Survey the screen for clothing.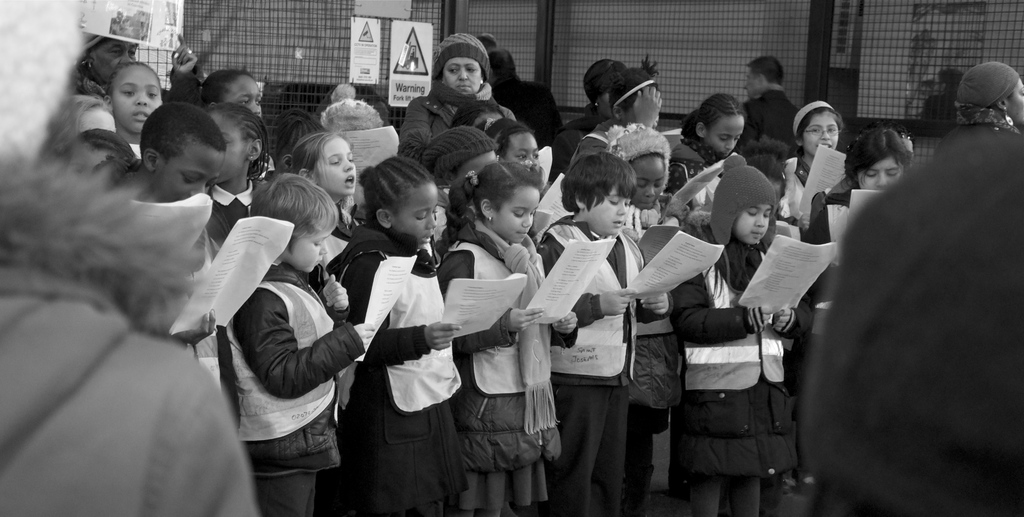
Survey found: l=666, t=138, r=749, b=195.
